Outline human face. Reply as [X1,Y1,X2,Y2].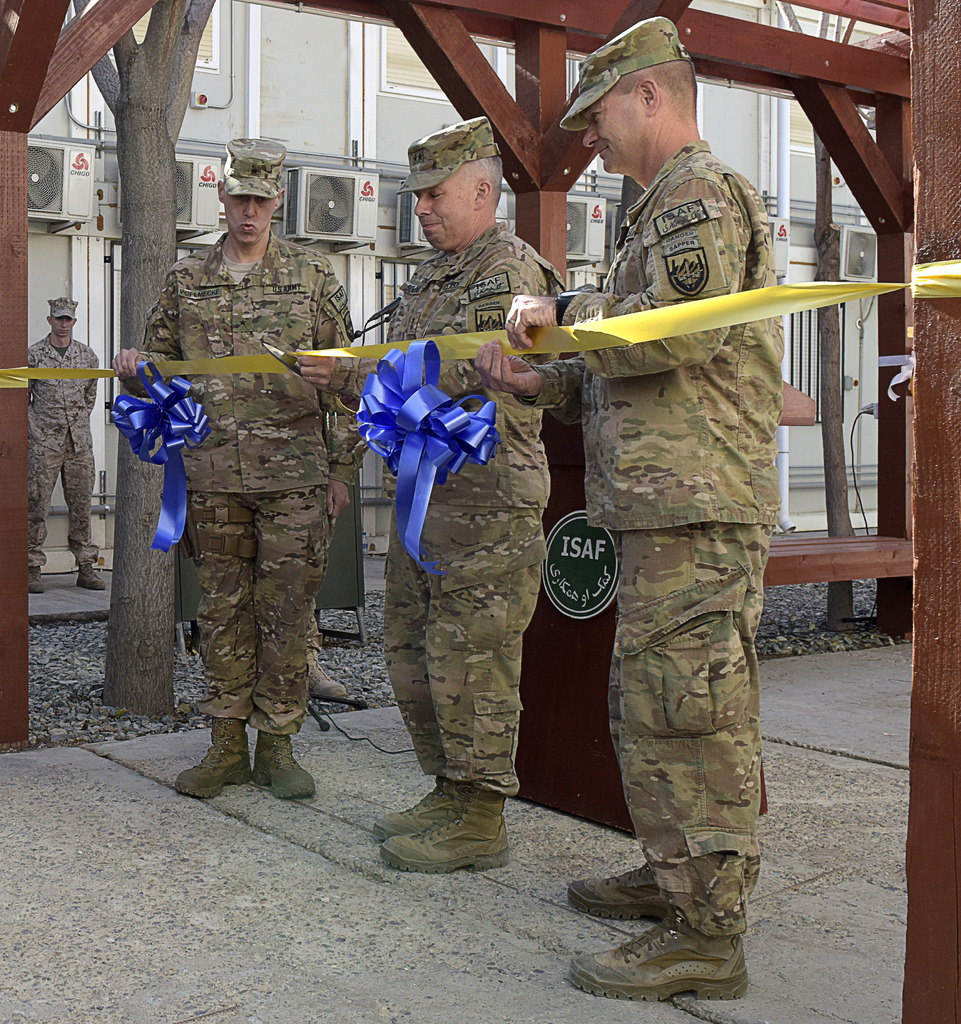
[48,314,74,335].
